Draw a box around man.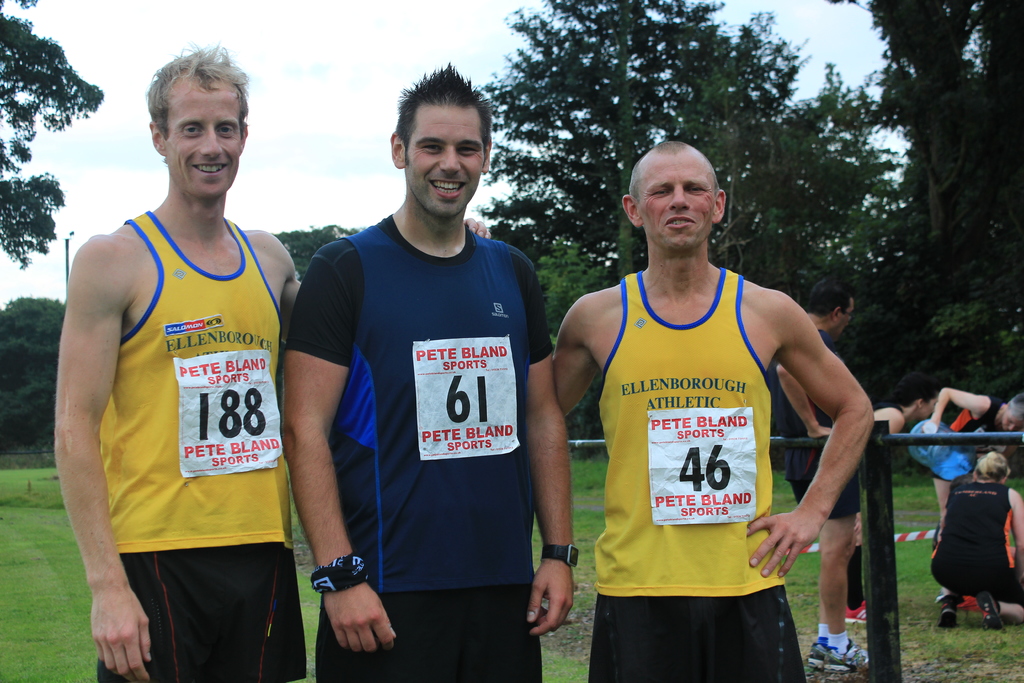
<region>548, 138, 892, 682</region>.
